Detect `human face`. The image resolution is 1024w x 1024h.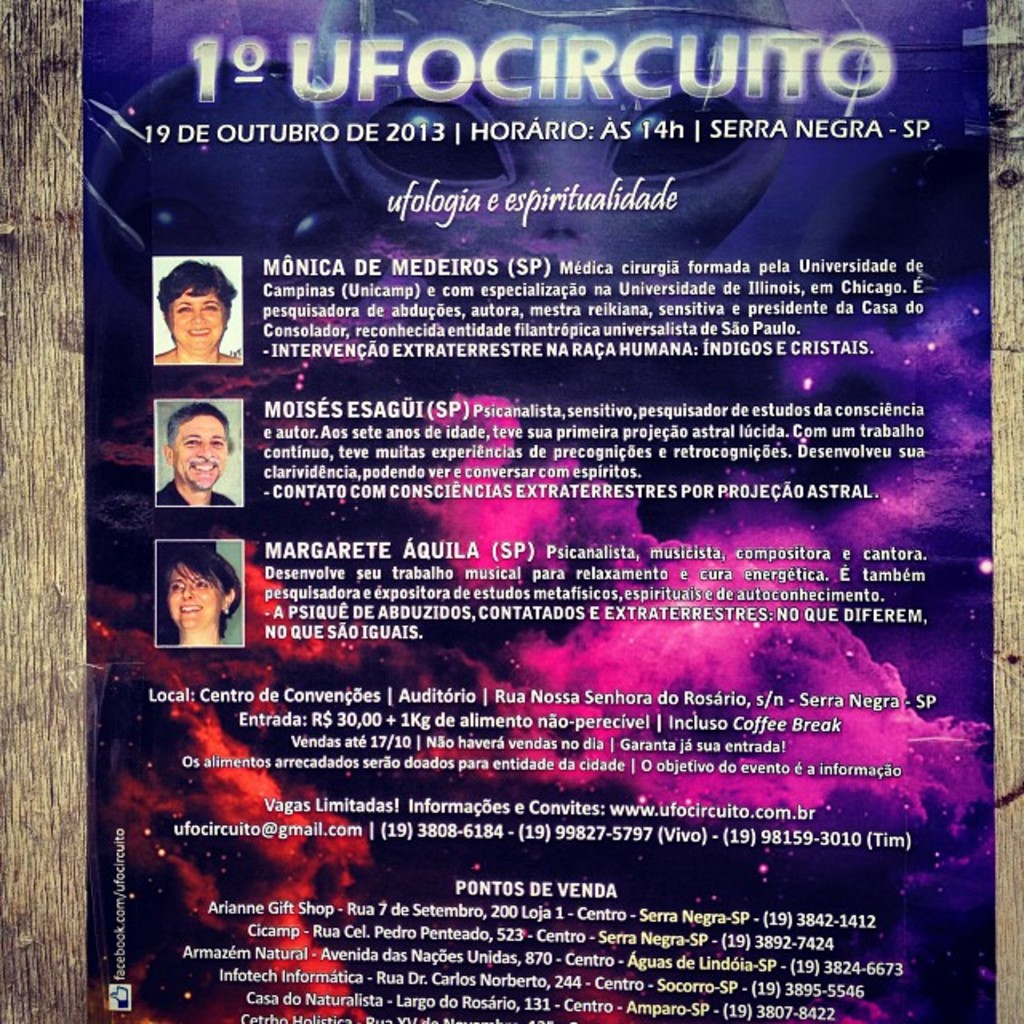
<box>168,570,227,634</box>.
